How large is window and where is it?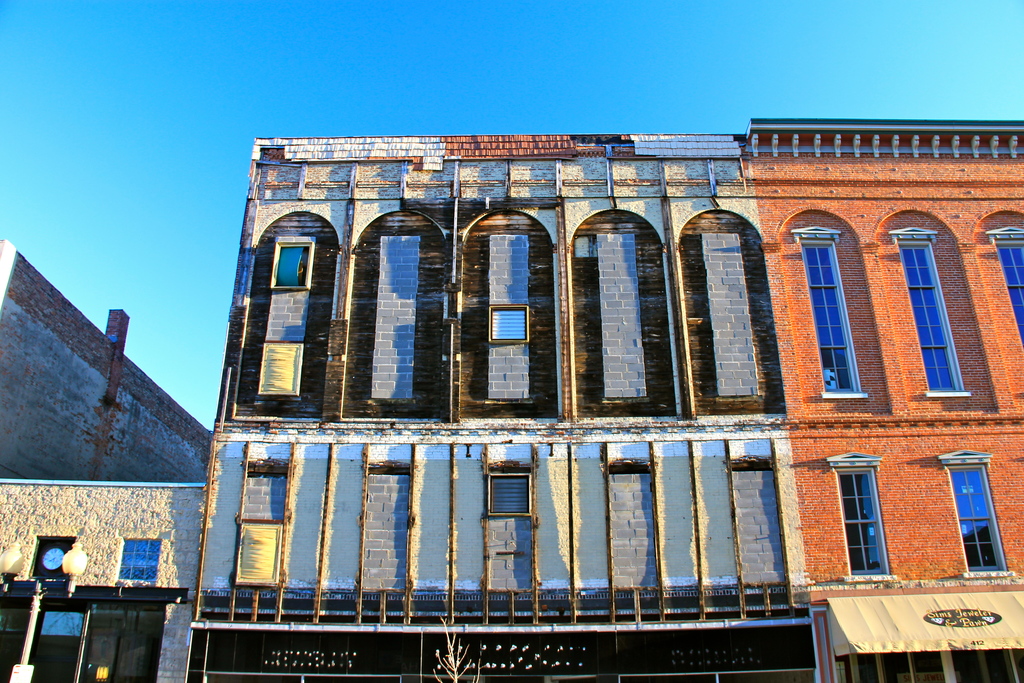
Bounding box: box=[803, 240, 866, 399].
